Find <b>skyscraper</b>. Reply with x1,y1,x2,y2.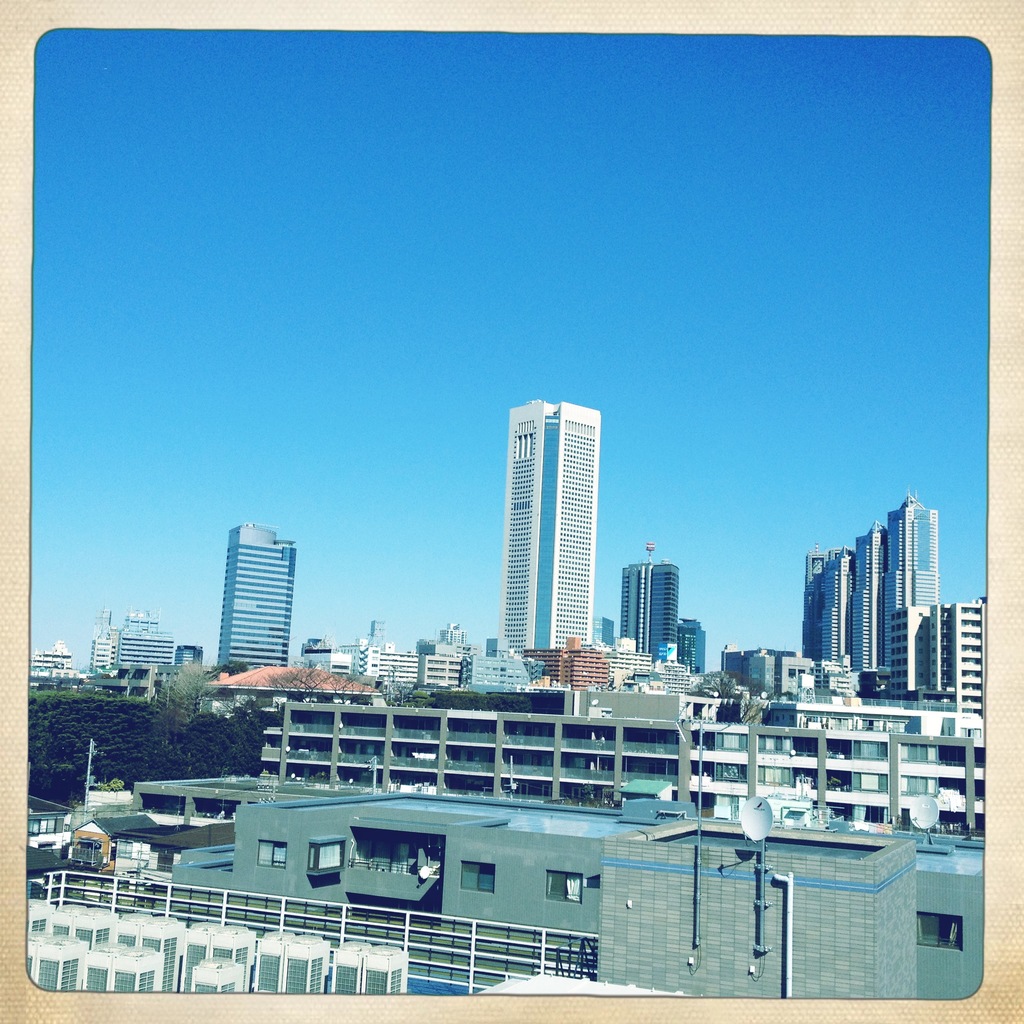
612,556,694,659.
